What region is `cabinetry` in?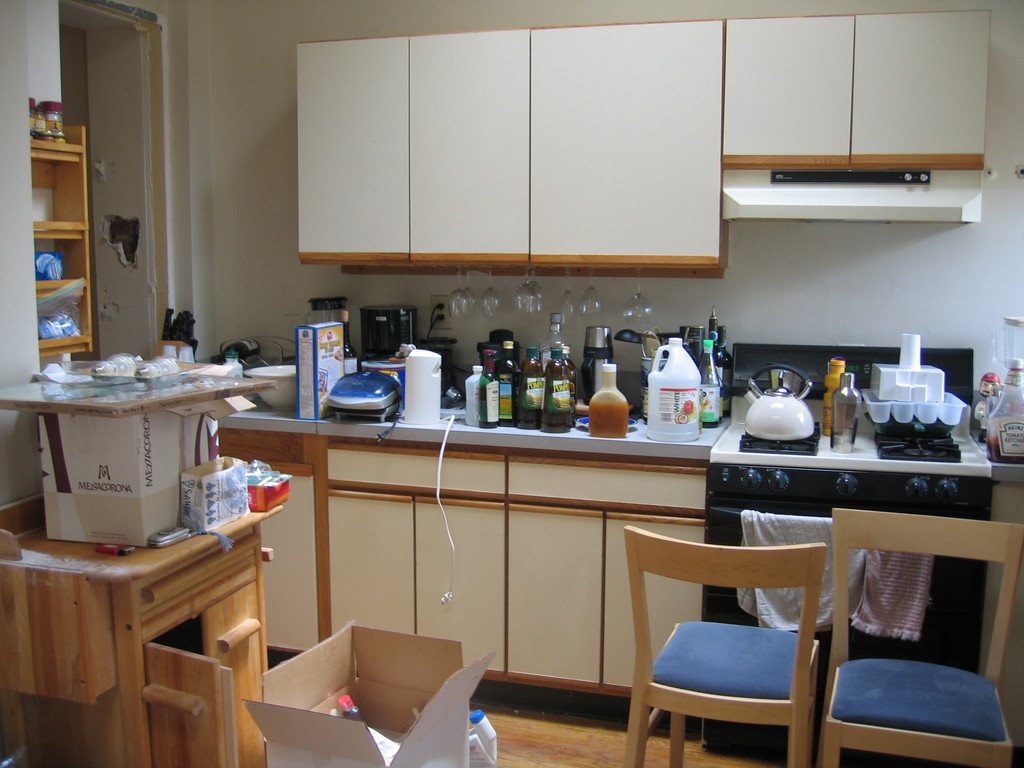
0 512 287 767.
